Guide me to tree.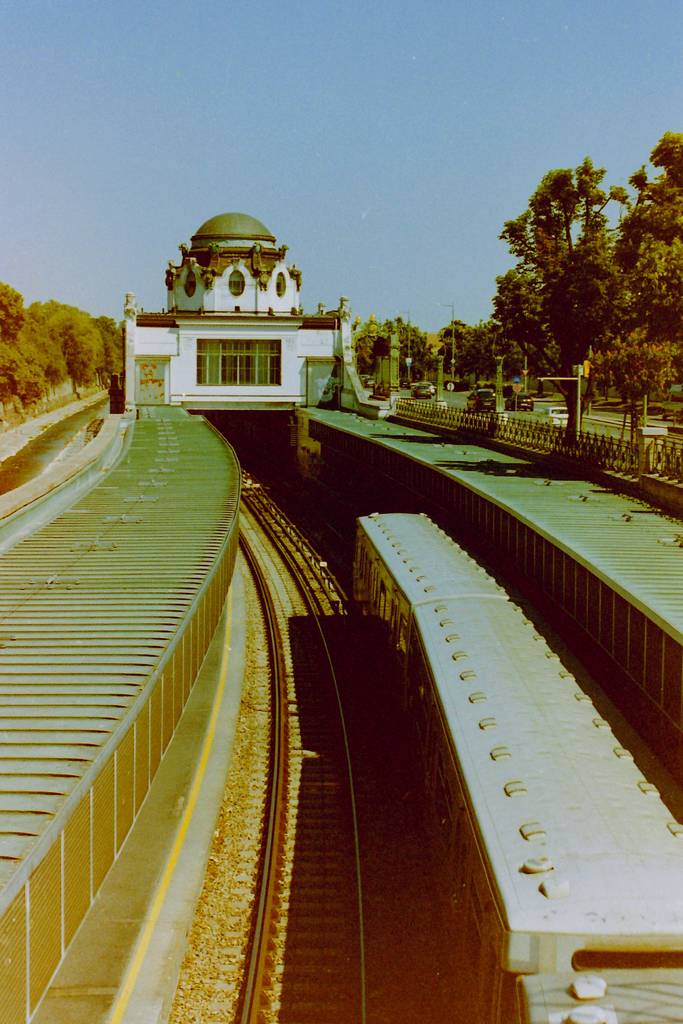
Guidance: crop(605, 128, 682, 435).
